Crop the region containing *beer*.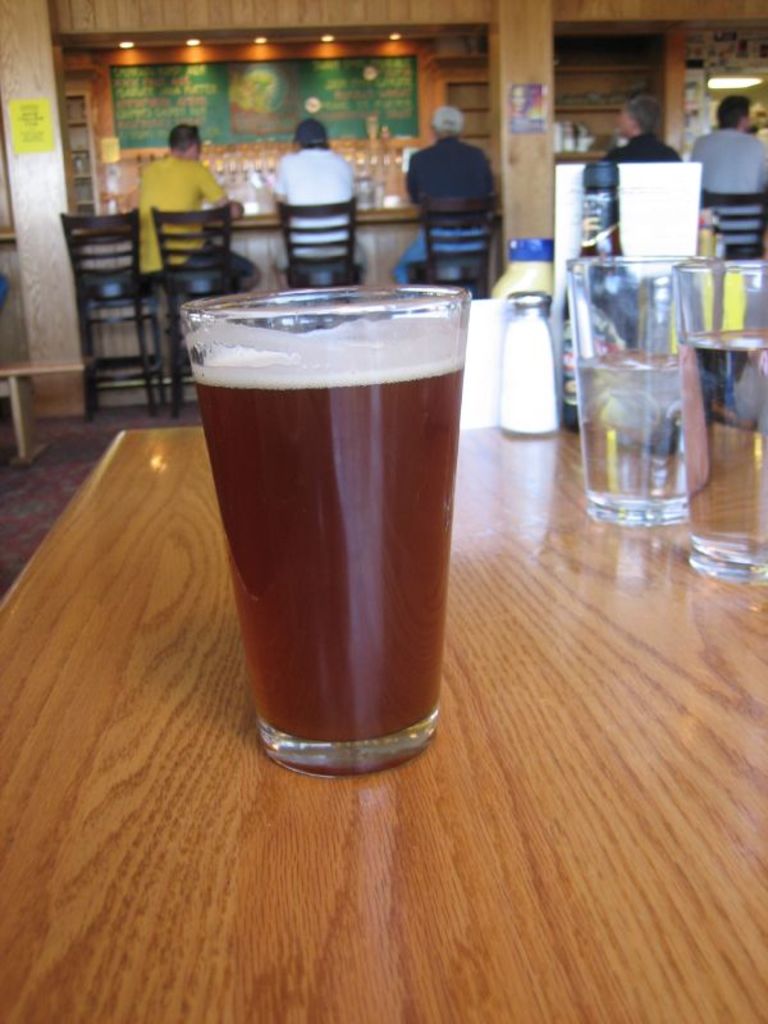
Crop region: [195,333,466,781].
